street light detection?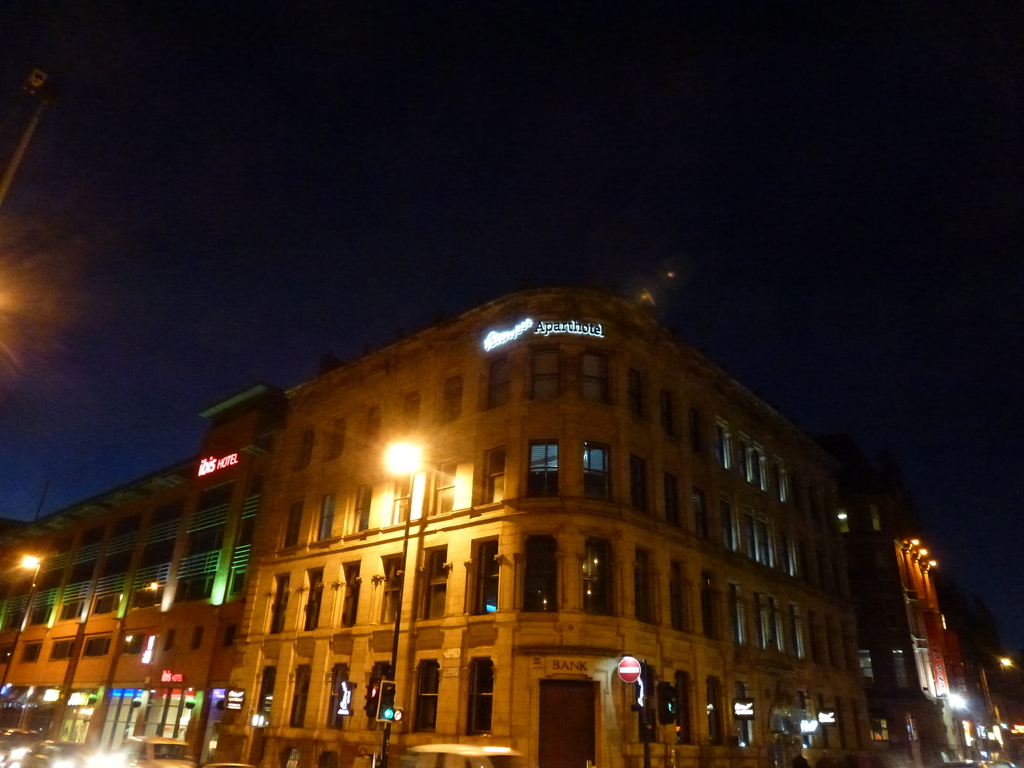
crop(1, 547, 54, 713)
